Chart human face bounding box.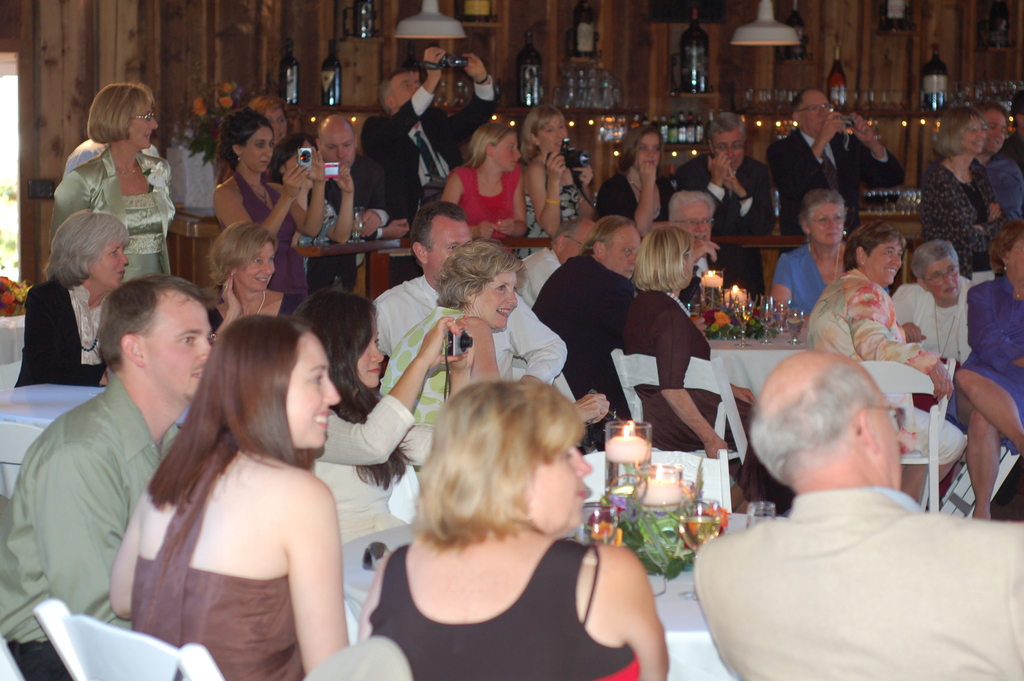
Charted: 869,240,904,289.
